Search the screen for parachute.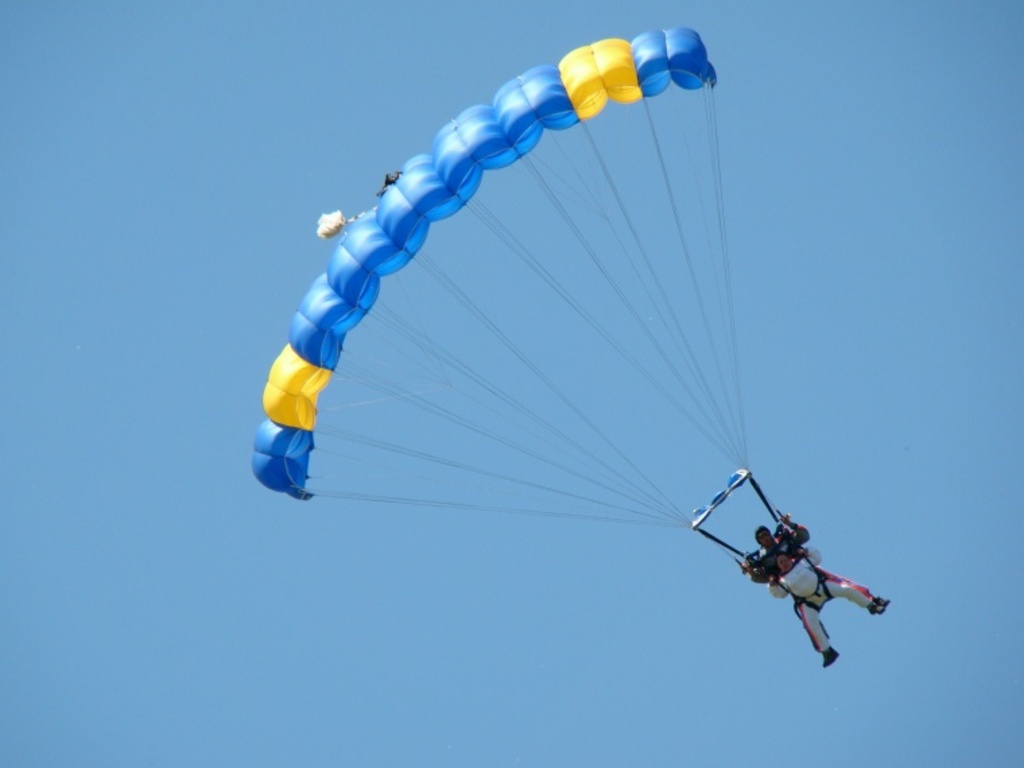
Found at [255, 38, 823, 612].
